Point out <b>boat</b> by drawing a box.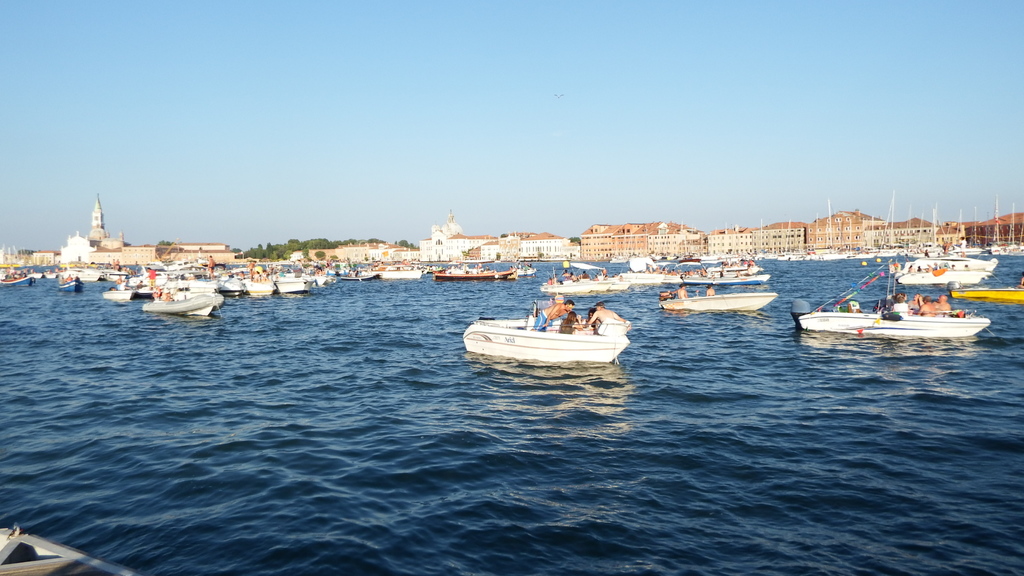
463, 285, 644, 362.
